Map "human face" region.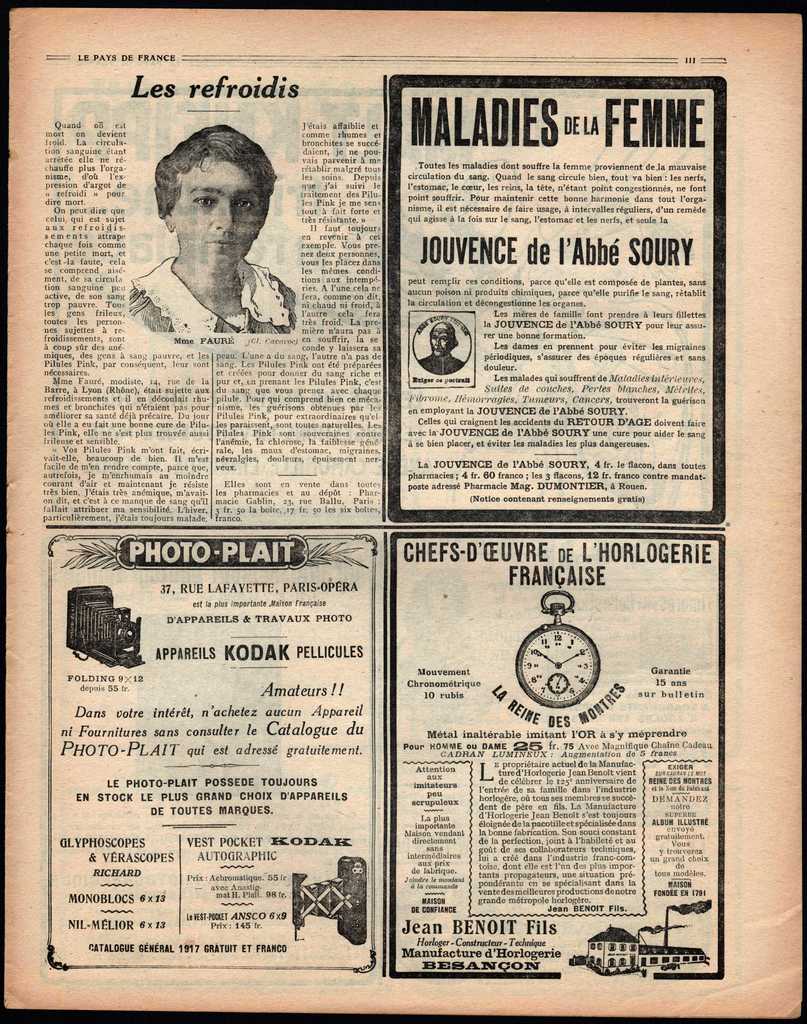
Mapped to crop(175, 151, 265, 273).
